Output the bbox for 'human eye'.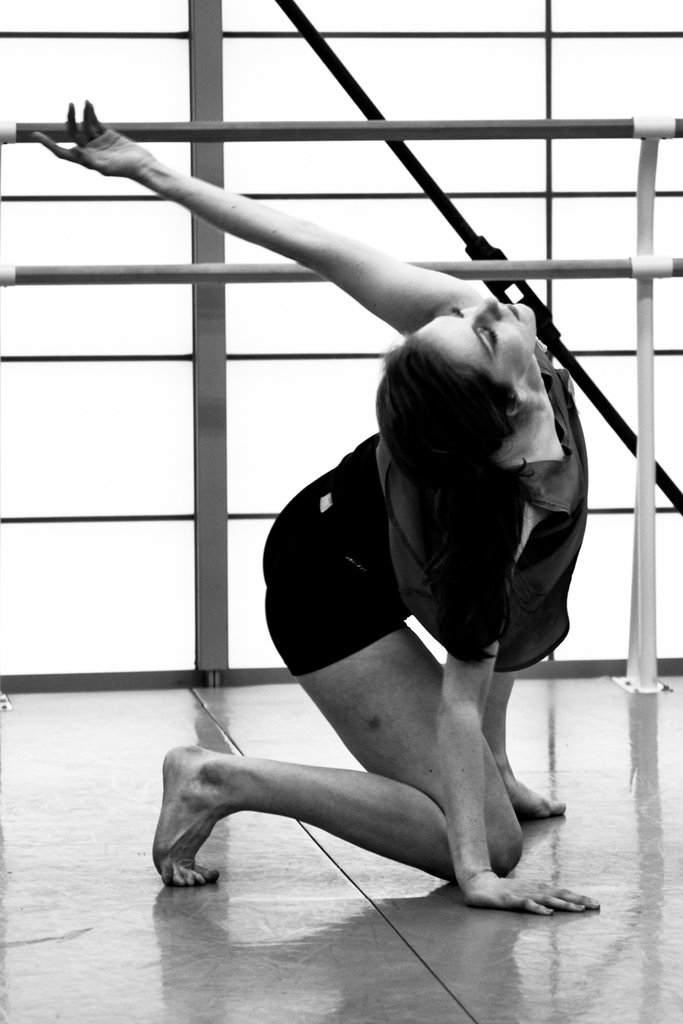
bbox=(449, 308, 462, 318).
